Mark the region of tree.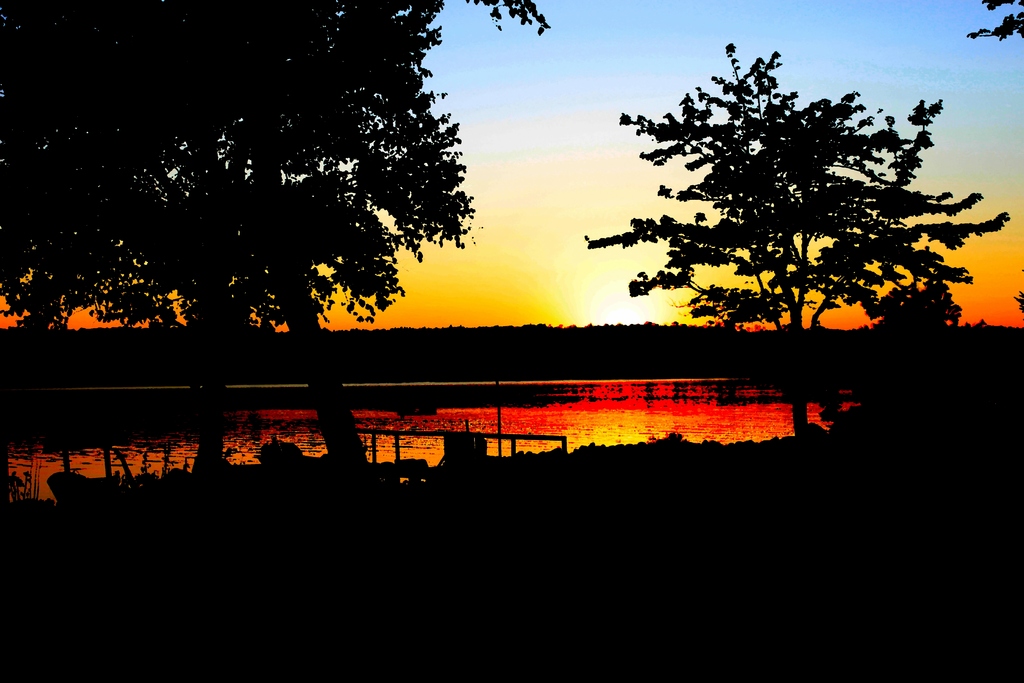
Region: bbox=(598, 35, 1013, 449).
